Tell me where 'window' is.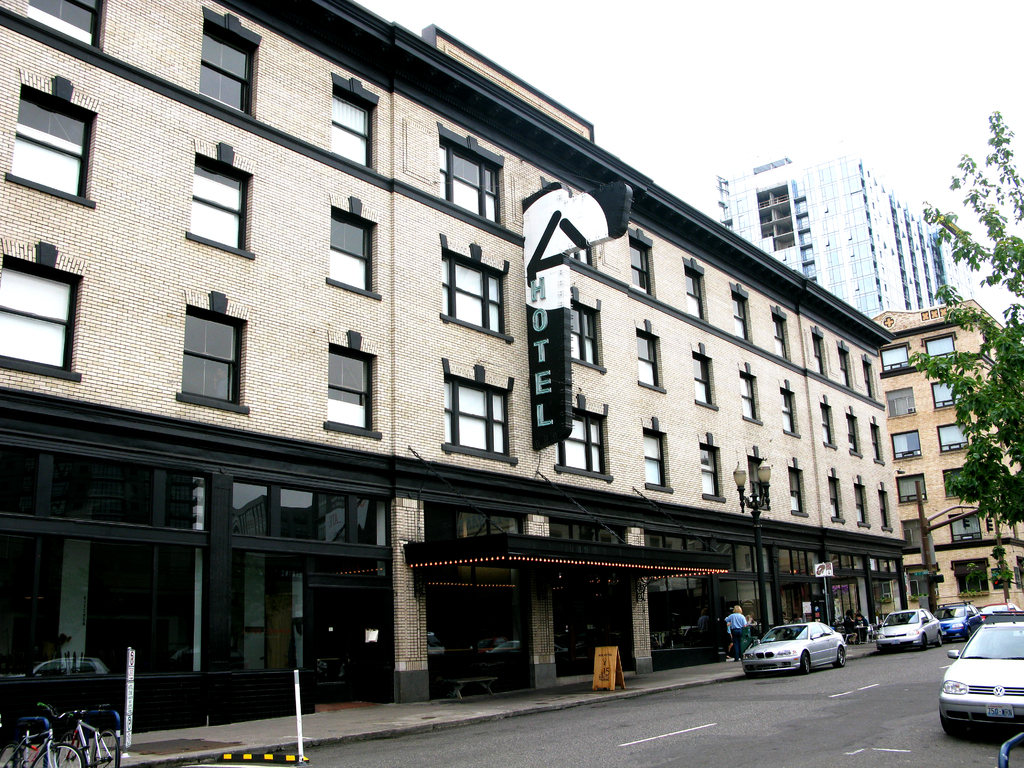
'window' is at crop(434, 122, 506, 226).
